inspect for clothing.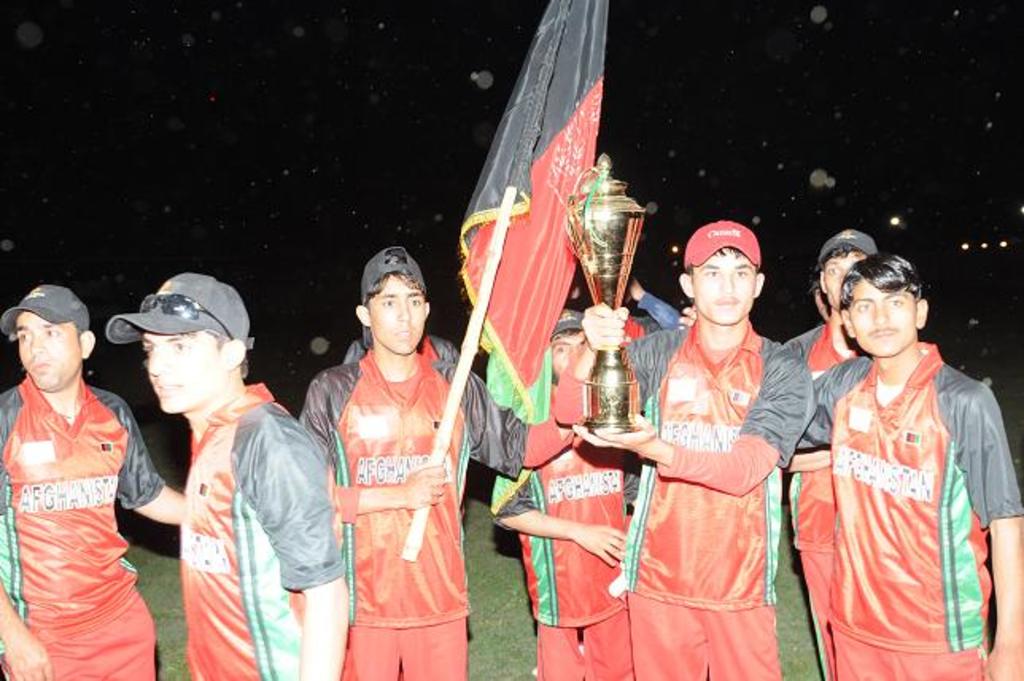
Inspection: [789,353,1019,679].
